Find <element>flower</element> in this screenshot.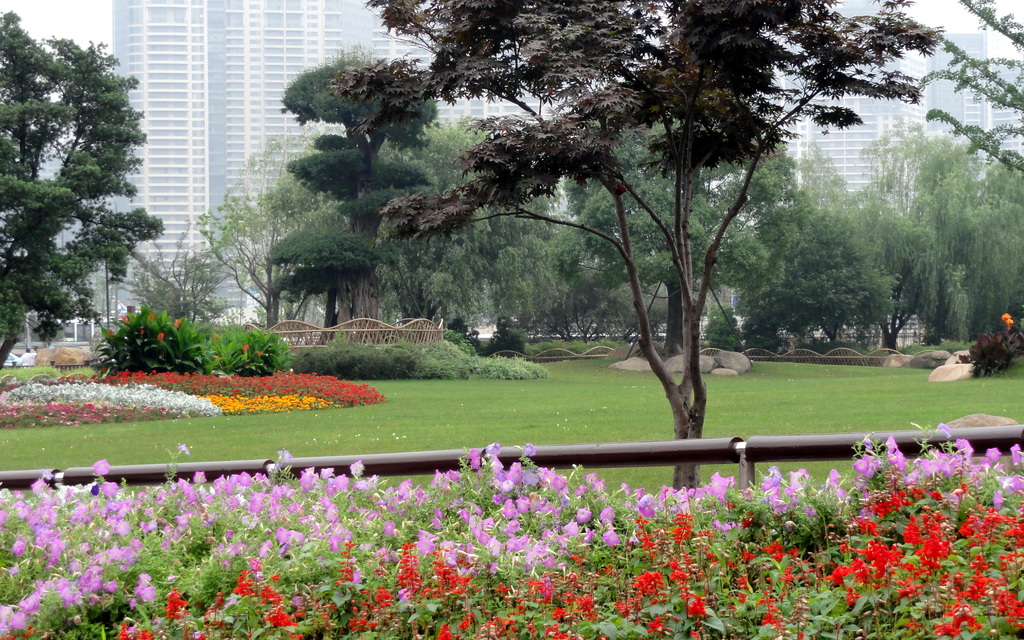
The bounding box for <element>flower</element> is bbox=[157, 333, 163, 342].
